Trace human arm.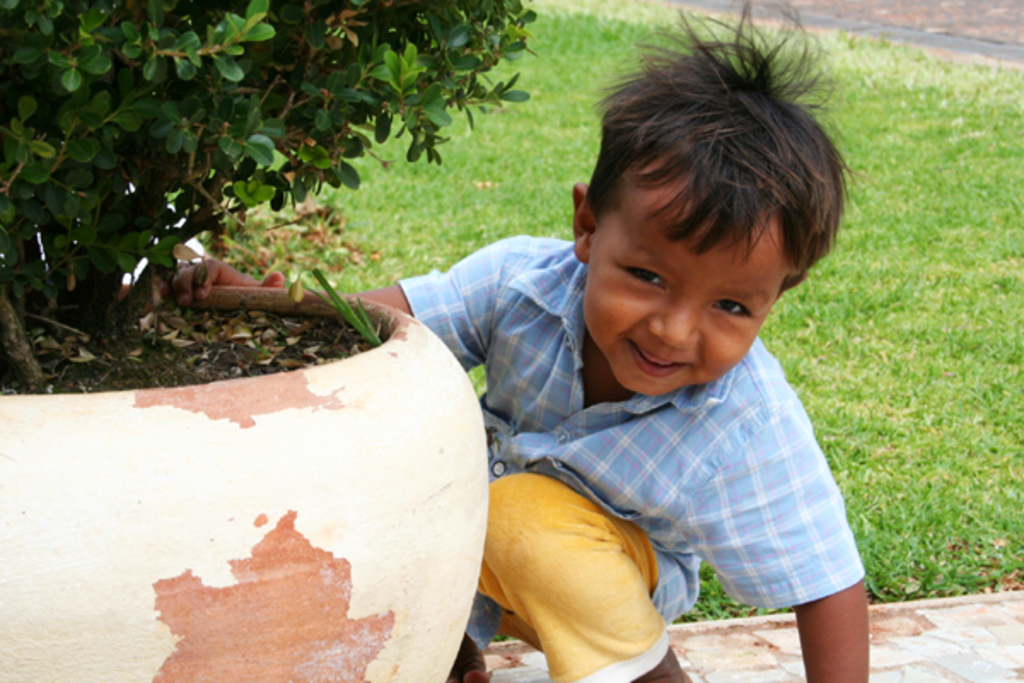
Traced to [x1=154, y1=236, x2=532, y2=372].
